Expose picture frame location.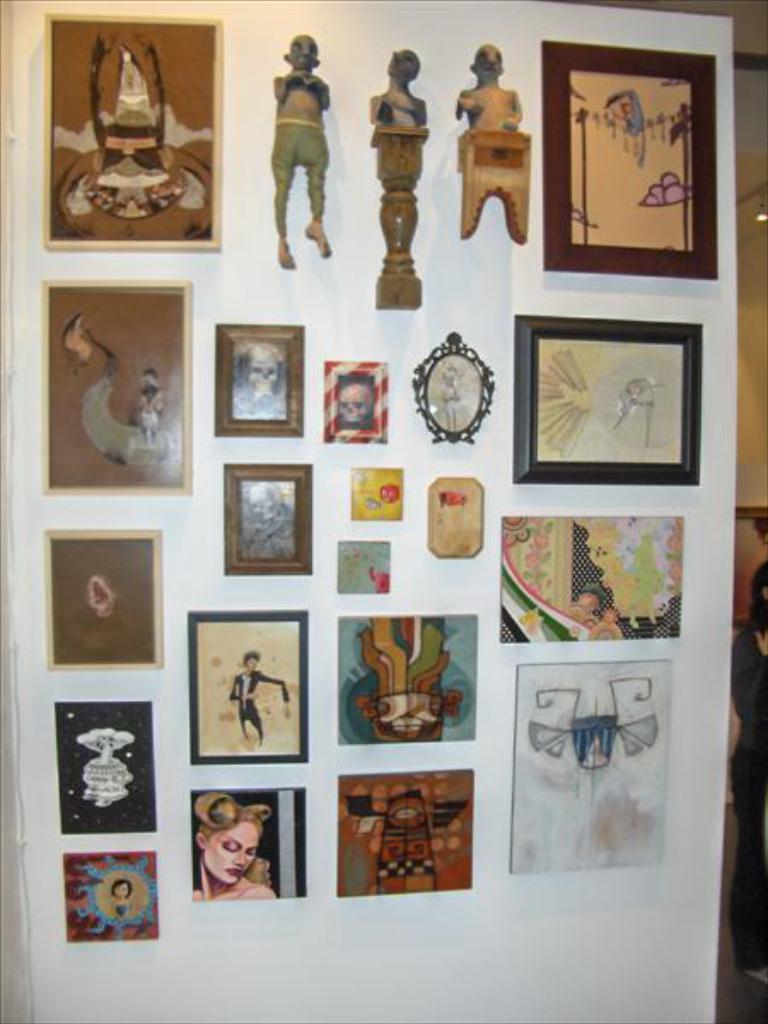
Exposed at x1=404 y1=329 x2=500 y2=445.
